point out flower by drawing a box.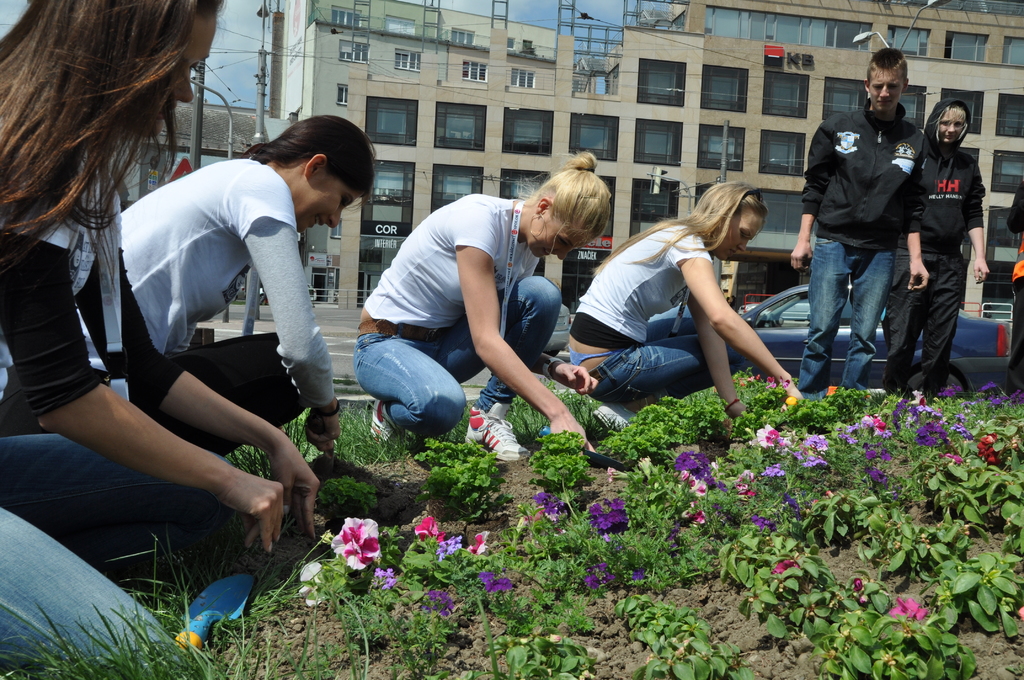
detection(851, 578, 867, 594).
